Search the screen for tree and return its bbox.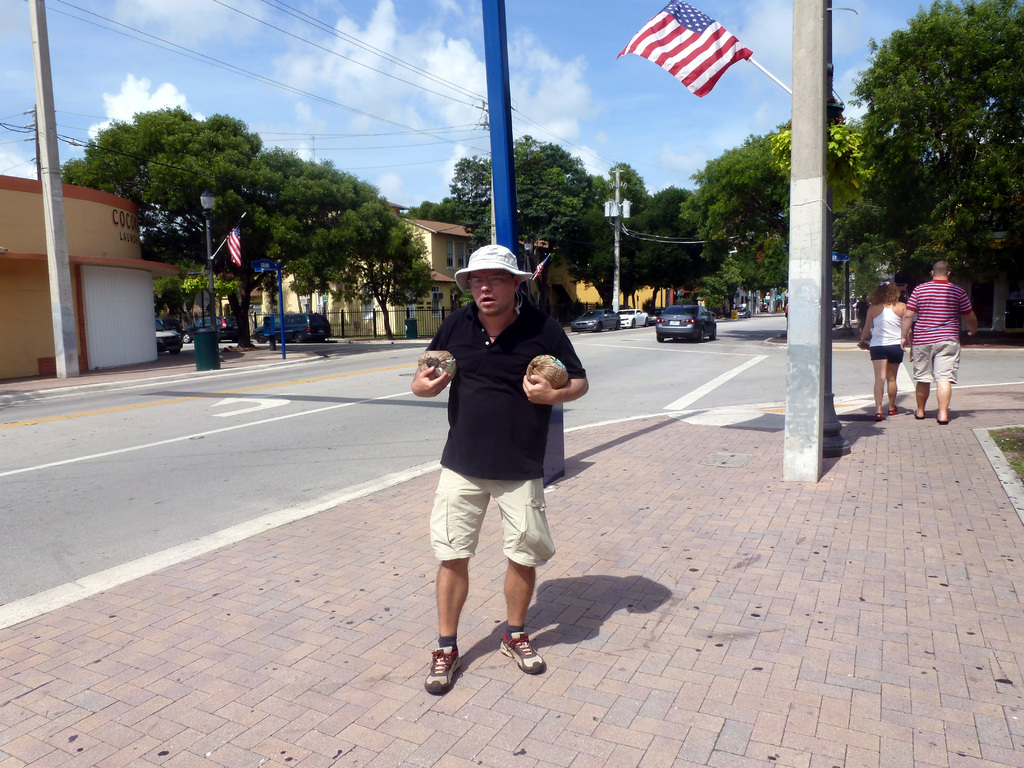
Found: {"x1": 449, "y1": 134, "x2": 637, "y2": 269}.
